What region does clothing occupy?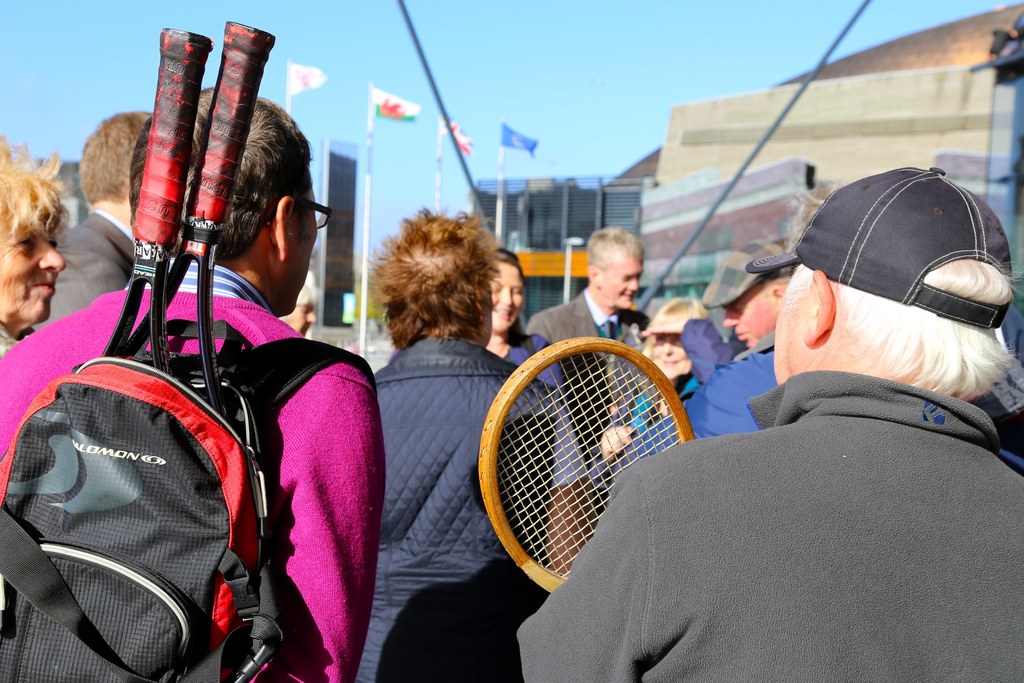
(left=346, top=333, right=555, bottom=682).
